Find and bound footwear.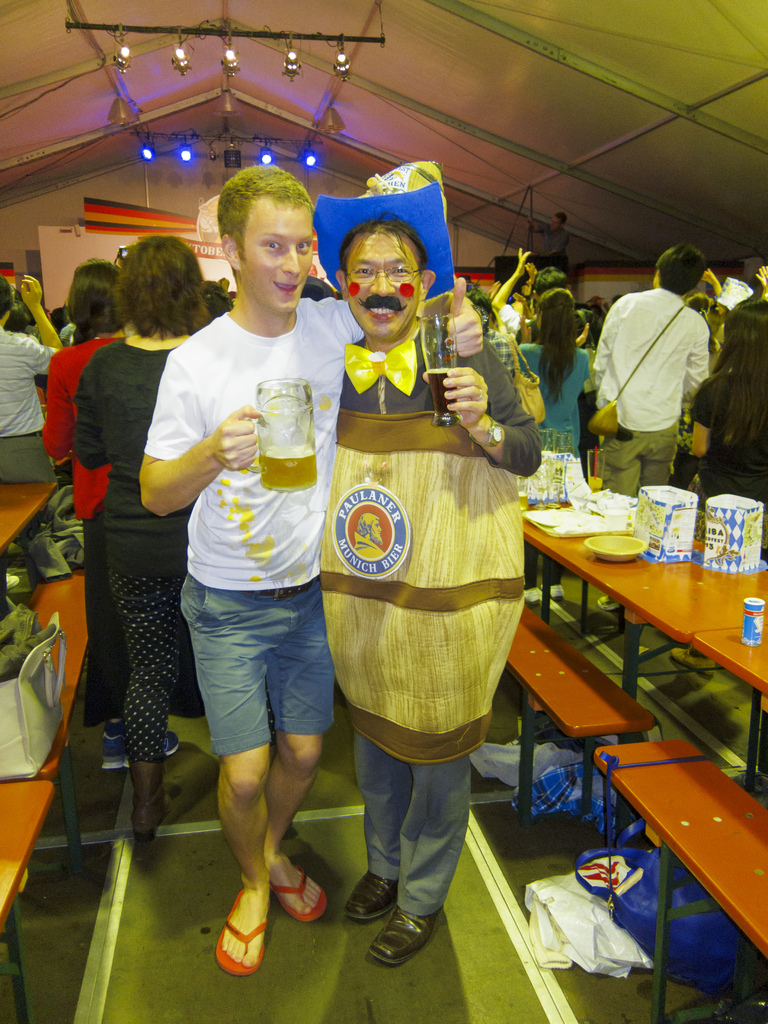
Bound: 125 734 177 774.
